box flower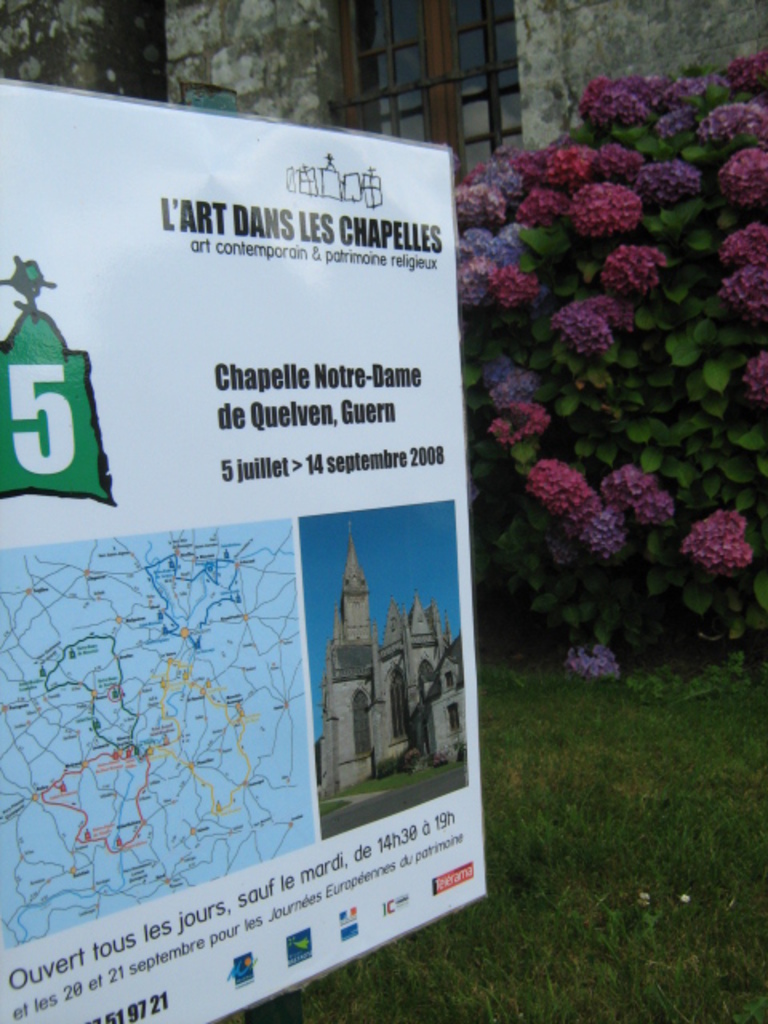
box(675, 490, 758, 584)
